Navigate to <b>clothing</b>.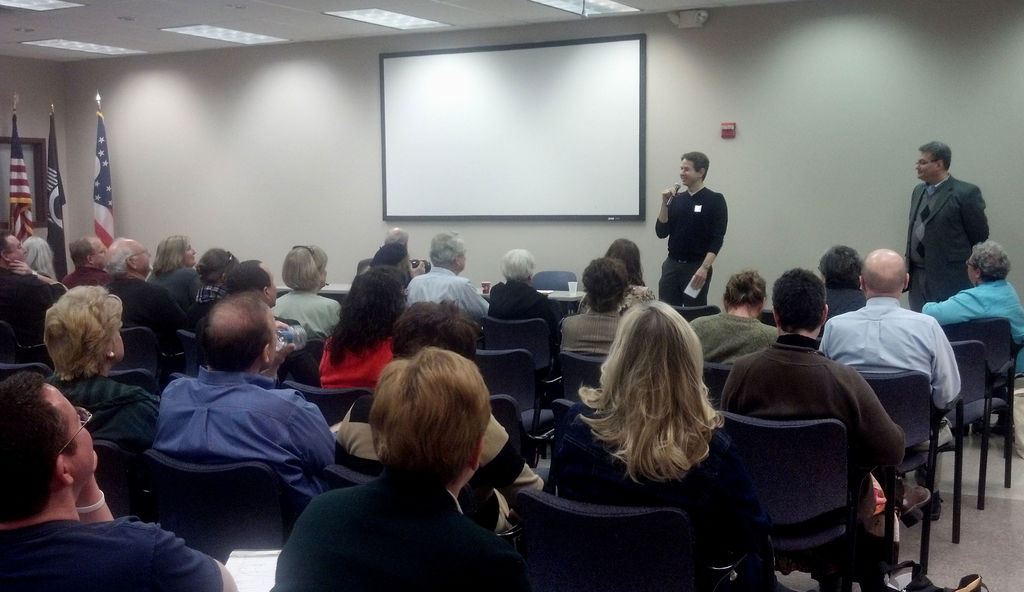
Navigation target: 573 277 659 321.
